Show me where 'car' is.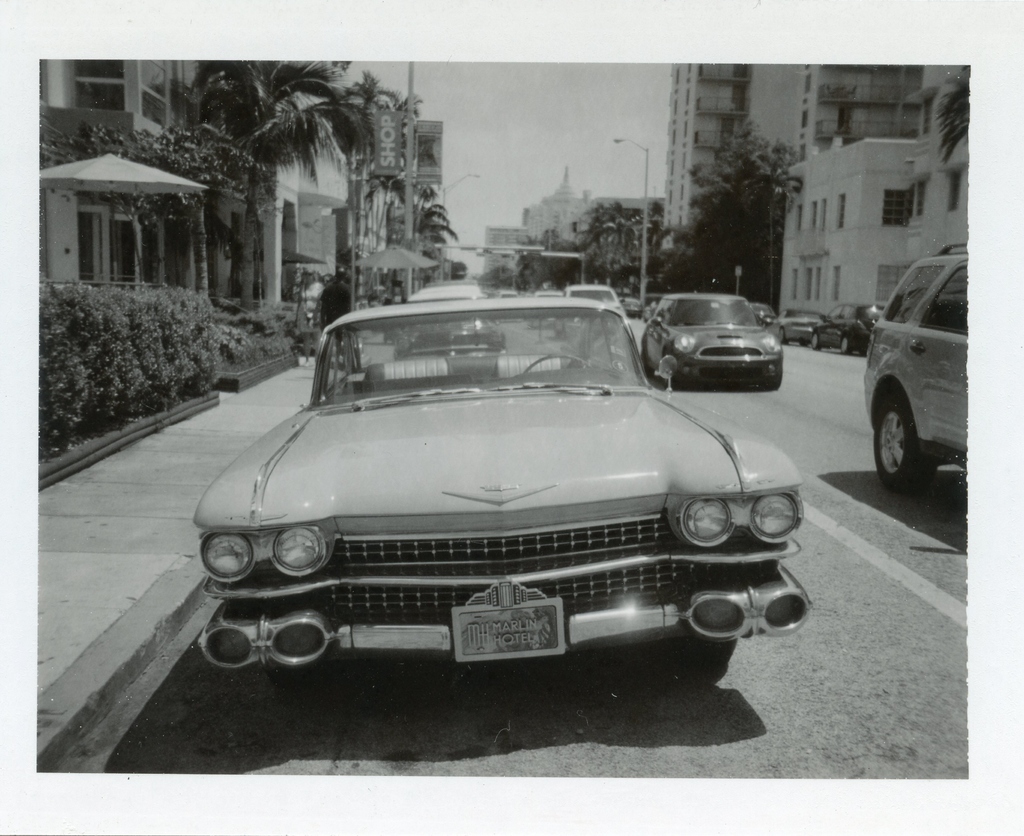
'car' is at pyautogui.locateOnScreen(640, 291, 780, 381).
